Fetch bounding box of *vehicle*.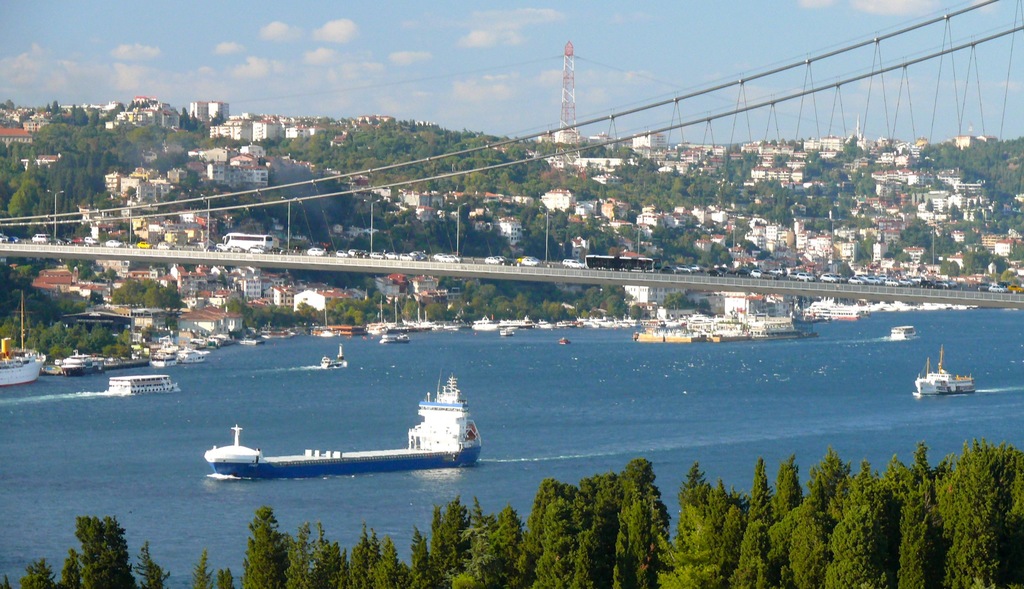
Bbox: (320, 345, 350, 367).
